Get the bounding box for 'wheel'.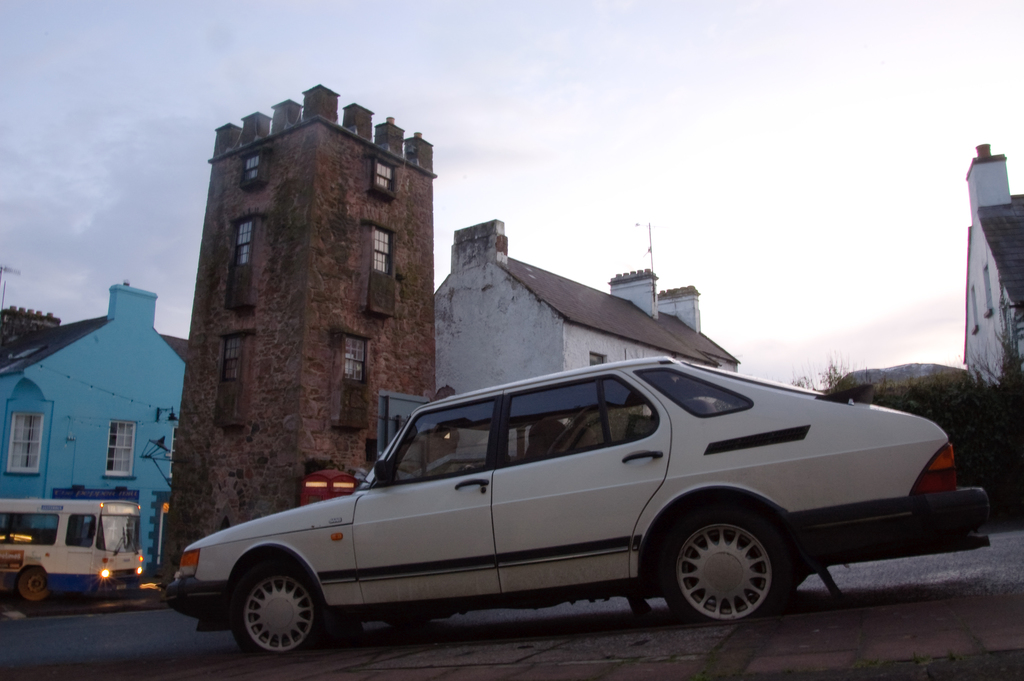
locate(19, 566, 49, 600).
